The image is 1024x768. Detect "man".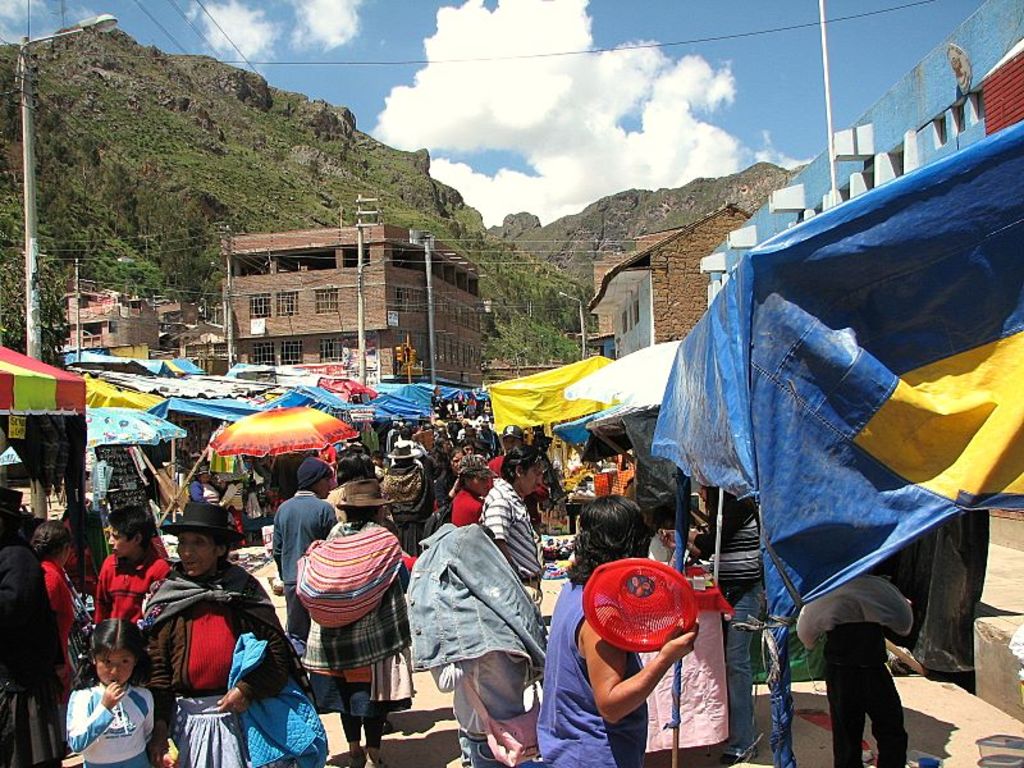
Detection: pyautogui.locateOnScreen(389, 428, 421, 458).
